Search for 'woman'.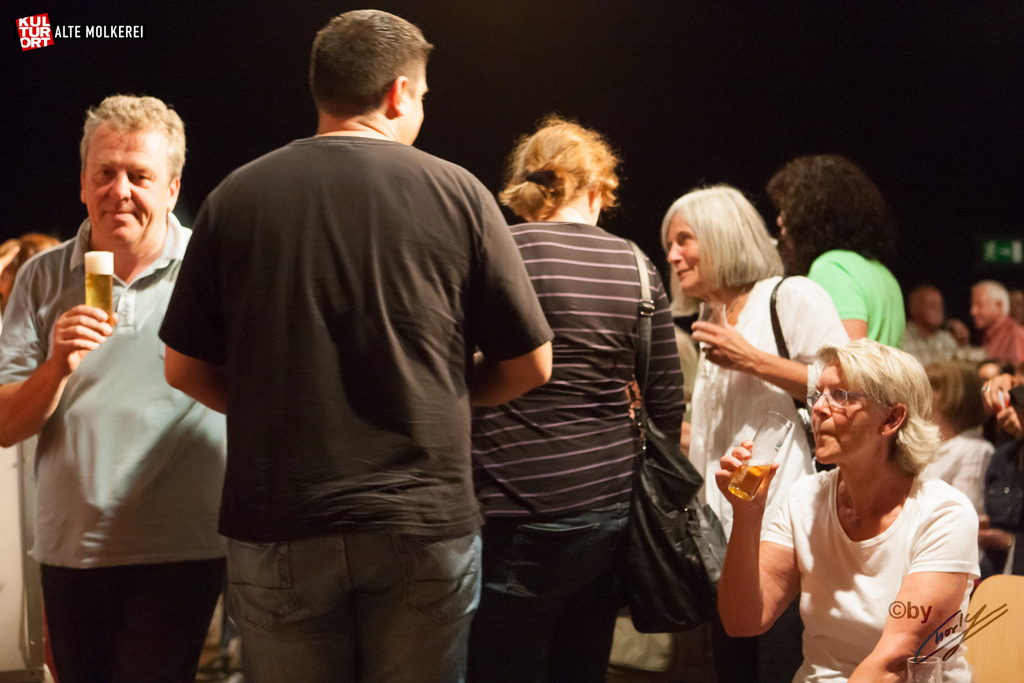
Found at locate(664, 184, 852, 682).
